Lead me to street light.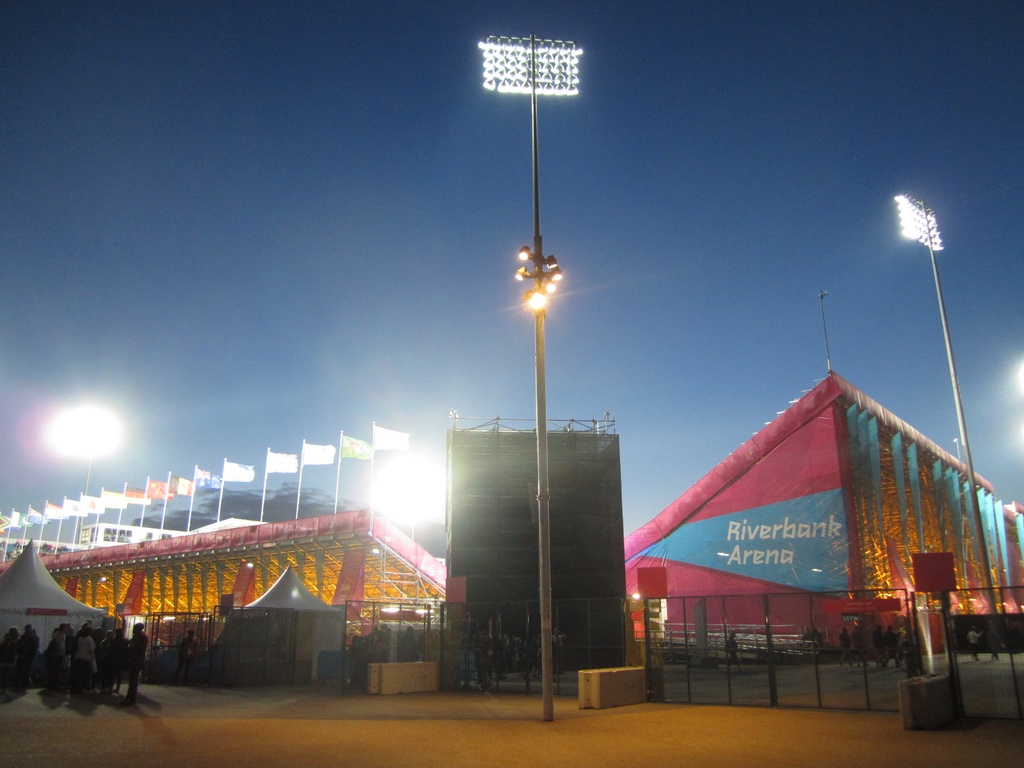
Lead to (left=54, top=405, right=123, bottom=509).
